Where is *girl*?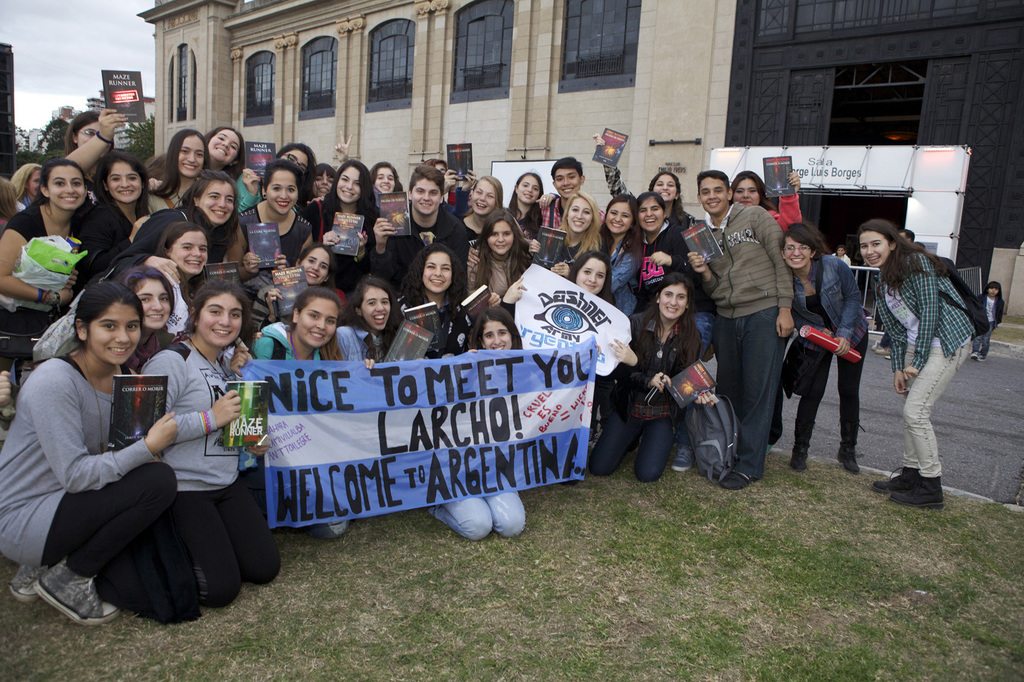
[left=551, top=192, right=606, bottom=259].
